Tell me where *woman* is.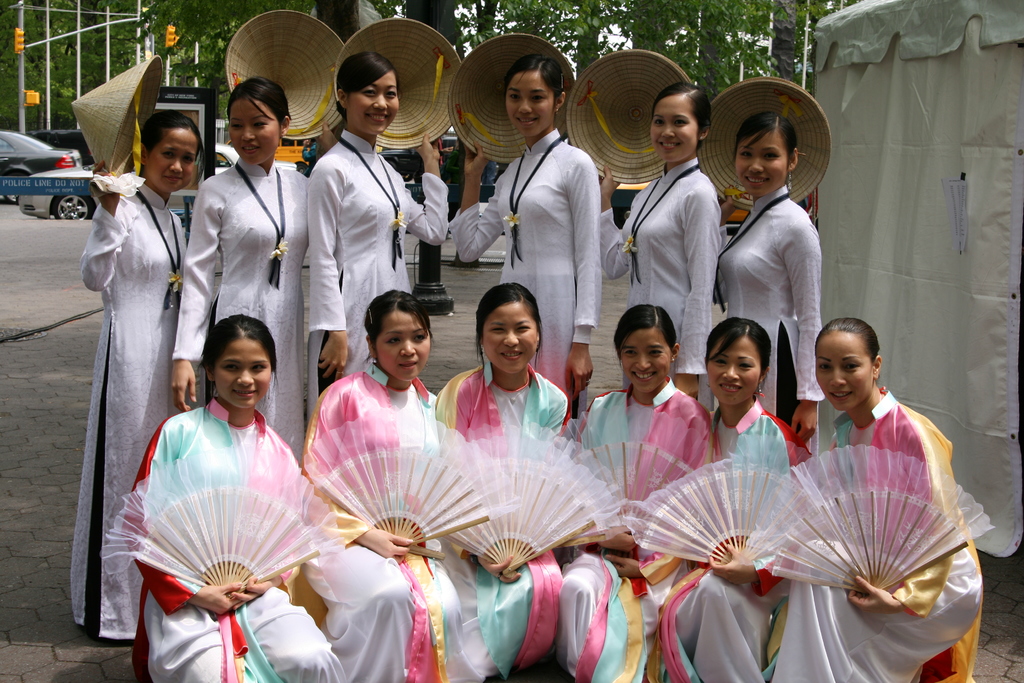
*woman* is at x1=776 y1=308 x2=983 y2=682.
